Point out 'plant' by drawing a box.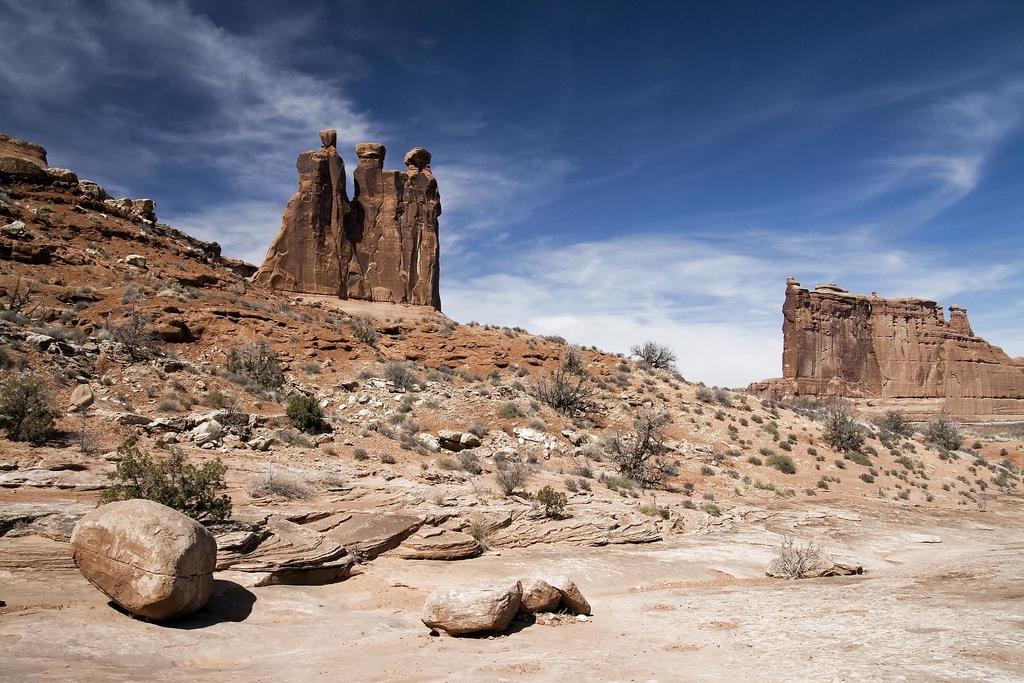
x1=0 y1=370 x2=61 y2=440.
